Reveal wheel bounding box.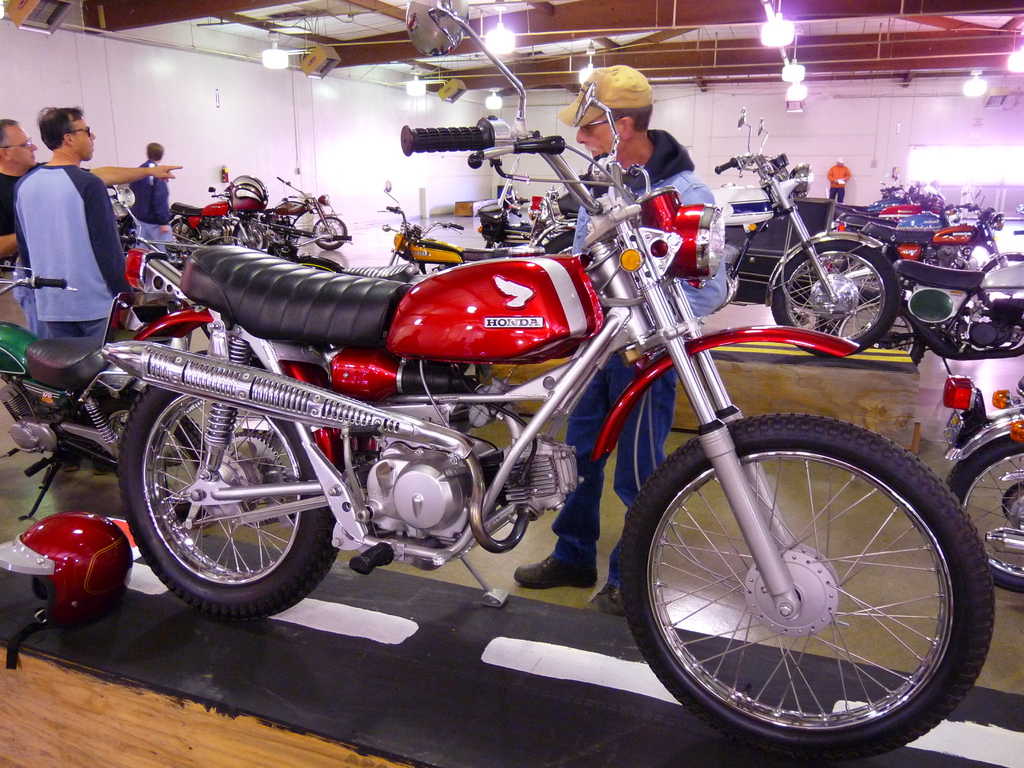
Revealed: 119 403 336 621.
